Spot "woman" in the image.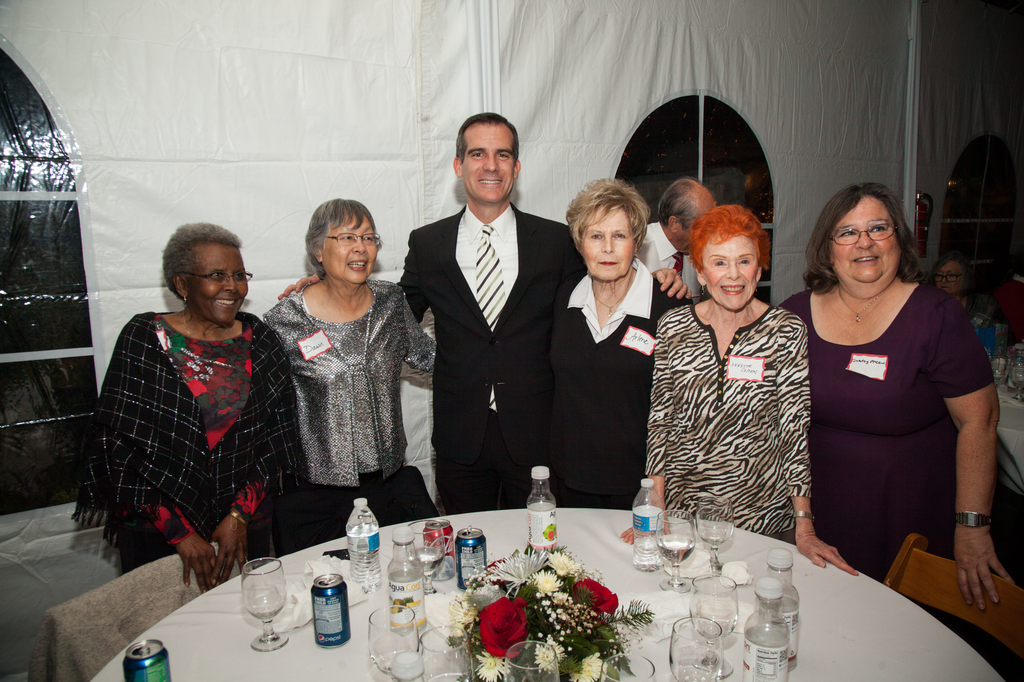
"woman" found at bbox=[774, 180, 1023, 681].
